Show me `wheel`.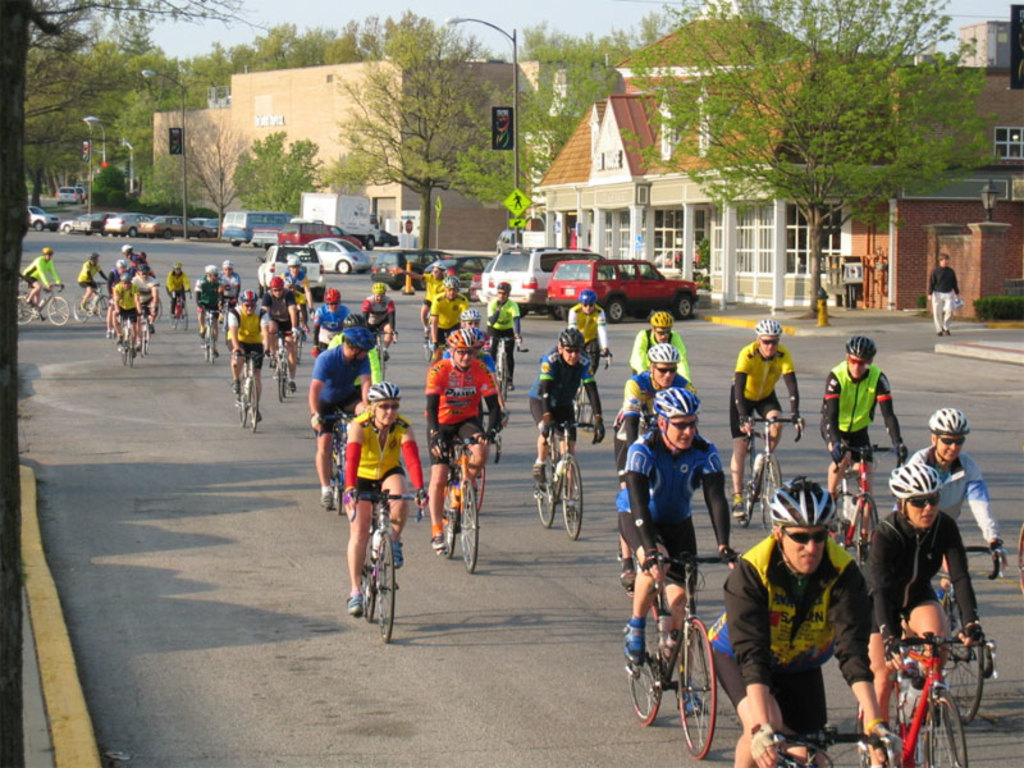
`wheel` is here: [left=855, top=654, right=899, bottom=767].
